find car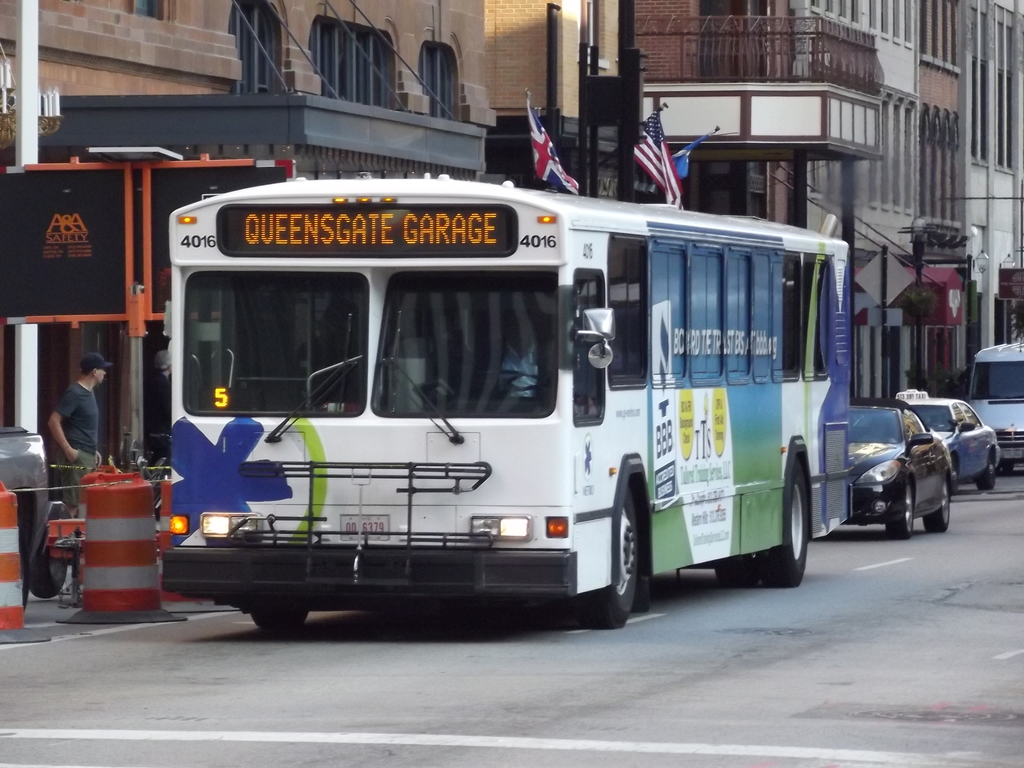
<region>893, 392, 996, 488</region>
